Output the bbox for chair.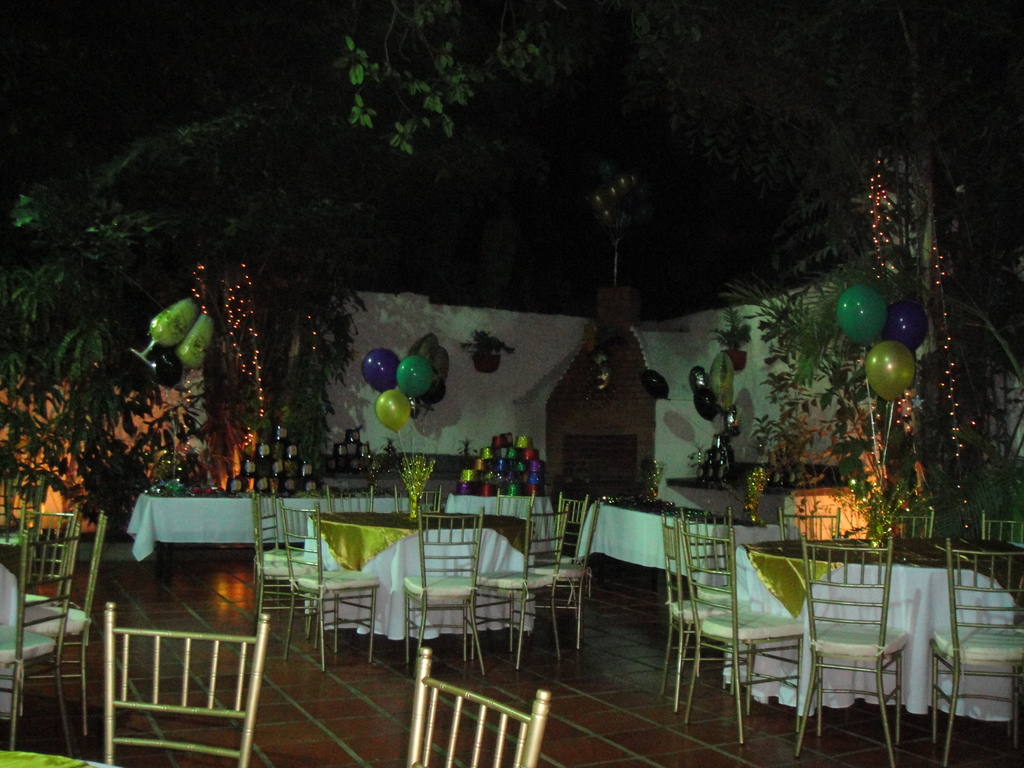
box=[258, 492, 319, 641].
